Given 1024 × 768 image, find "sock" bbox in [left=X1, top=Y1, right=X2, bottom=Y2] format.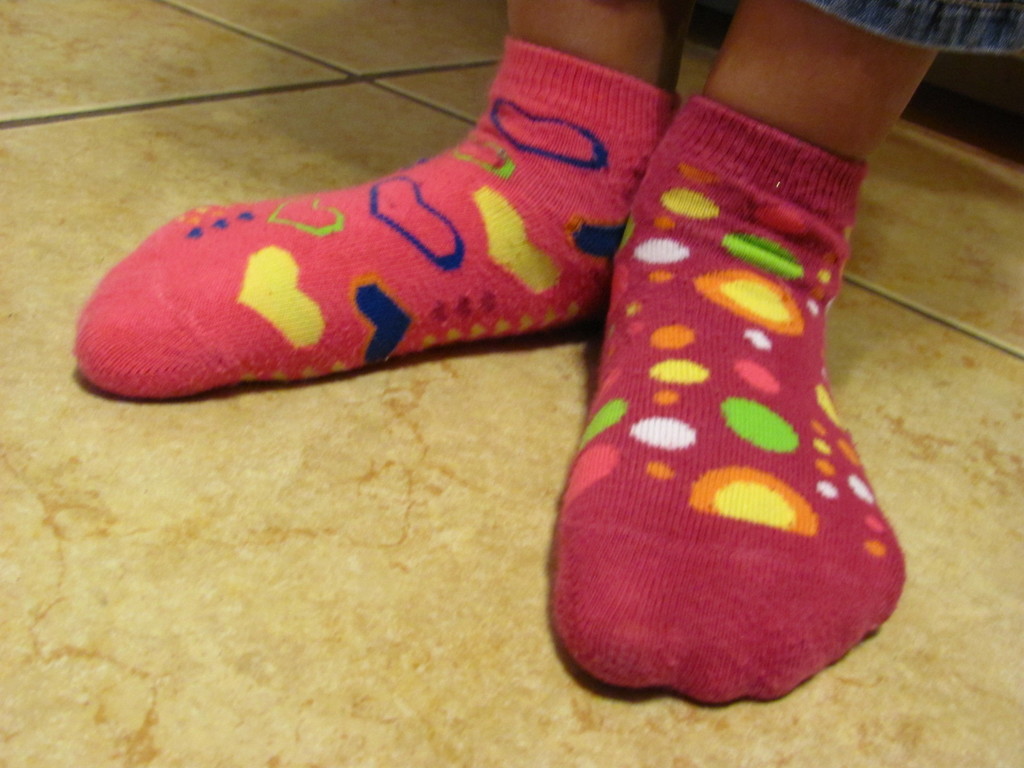
[left=72, top=36, right=678, bottom=397].
